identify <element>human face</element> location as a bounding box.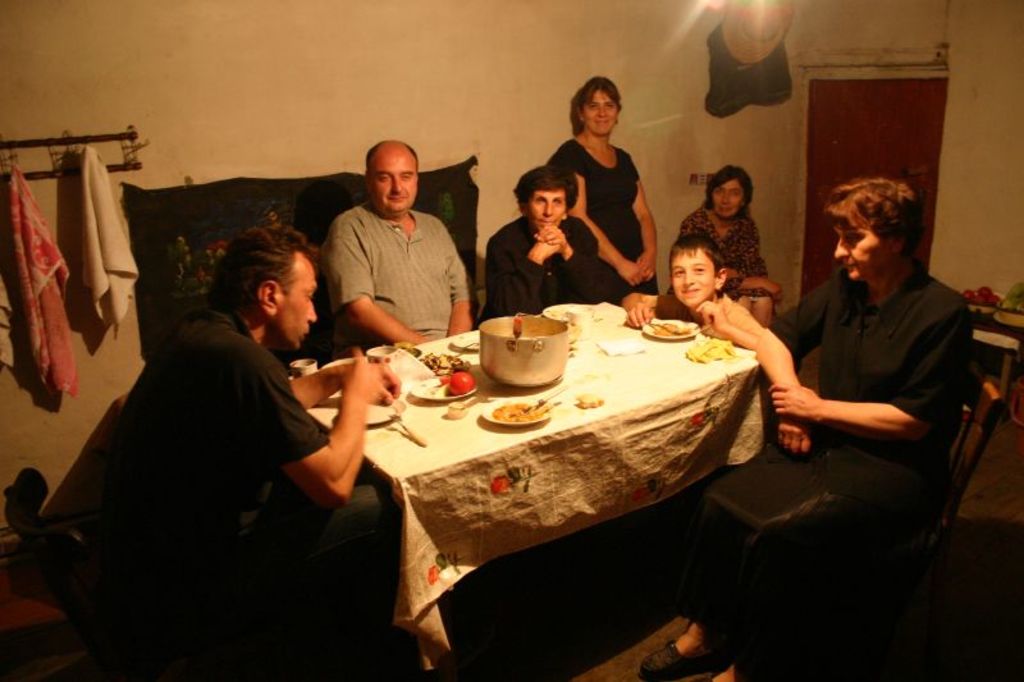
{"left": 713, "top": 180, "right": 745, "bottom": 221}.
